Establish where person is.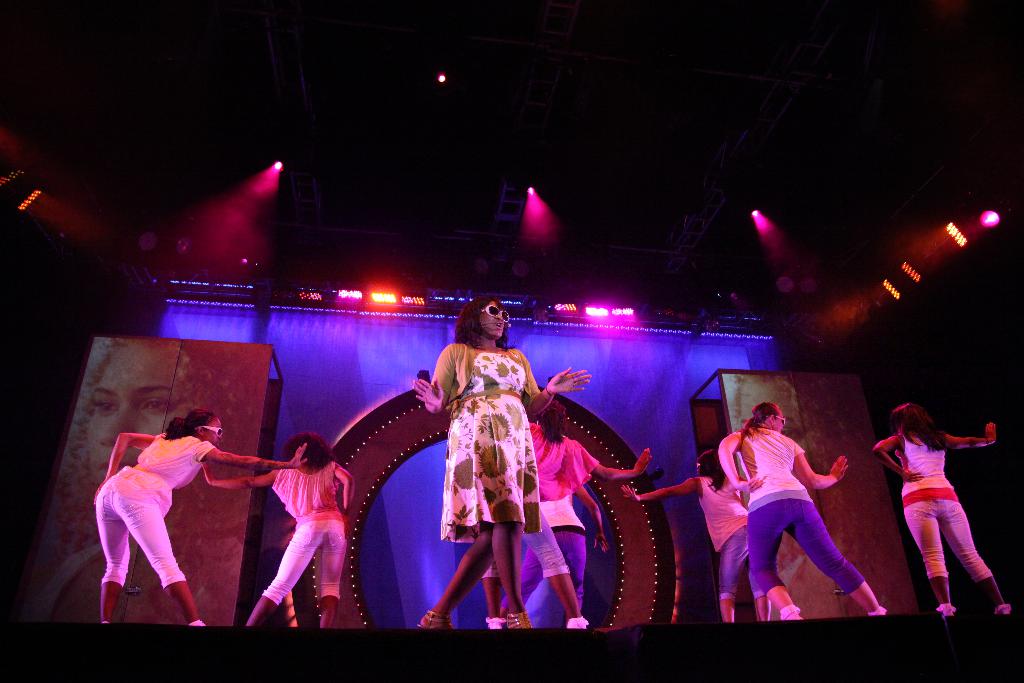
Established at BBox(729, 372, 915, 618).
